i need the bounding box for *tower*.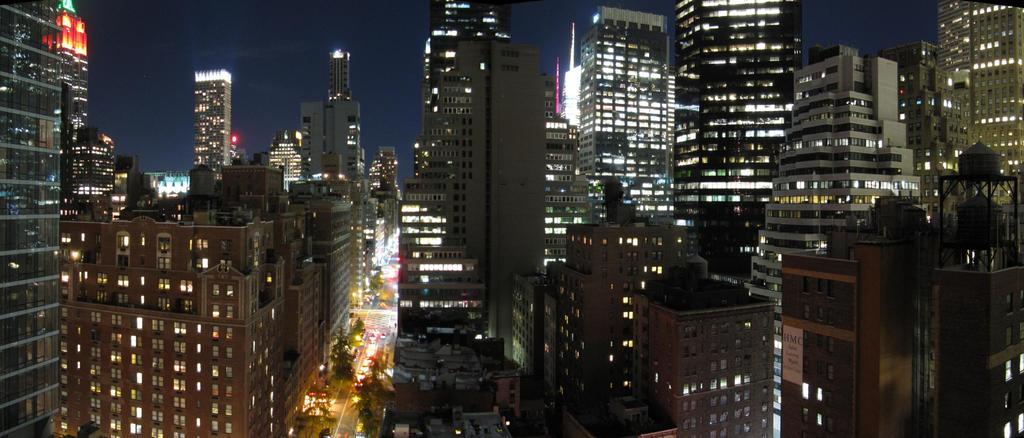
Here it is: 753/40/918/431.
